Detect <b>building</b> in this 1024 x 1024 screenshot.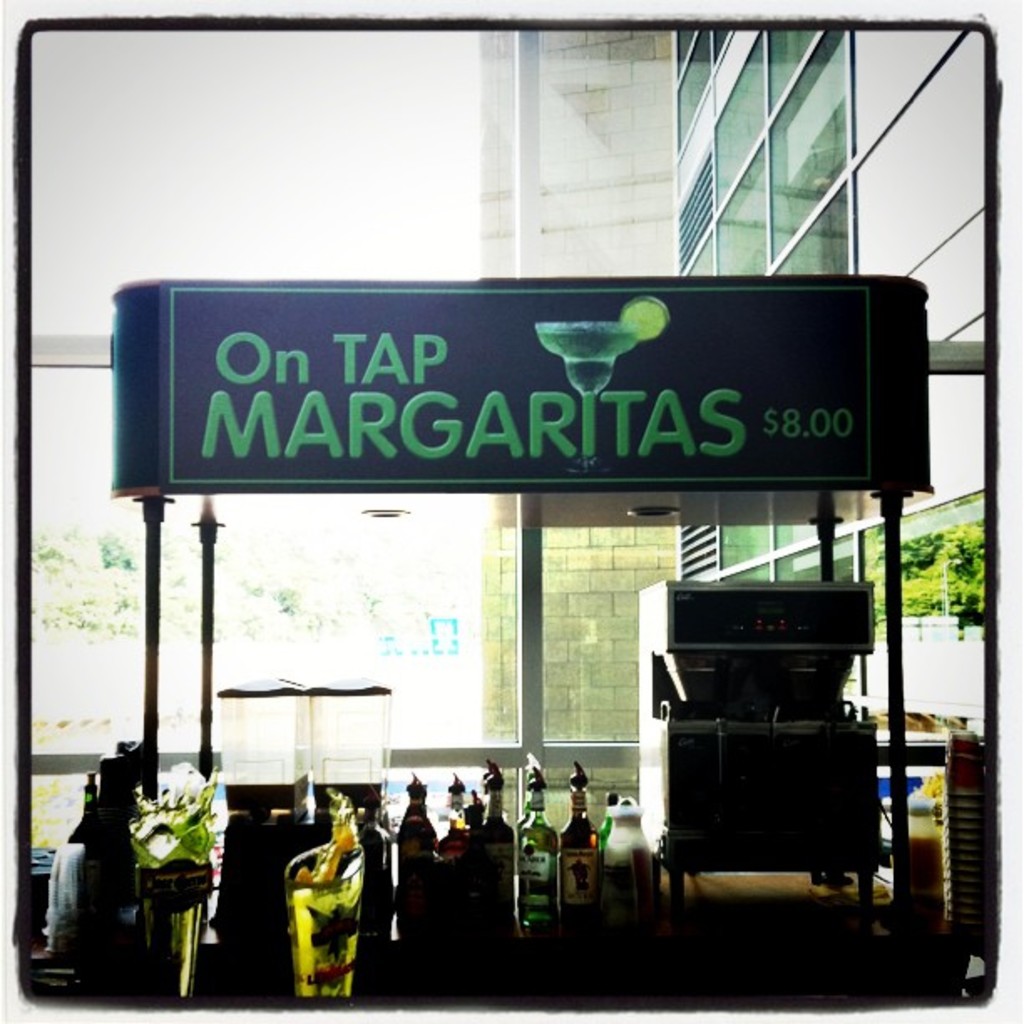
Detection: (x1=480, y1=22, x2=986, y2=828).
